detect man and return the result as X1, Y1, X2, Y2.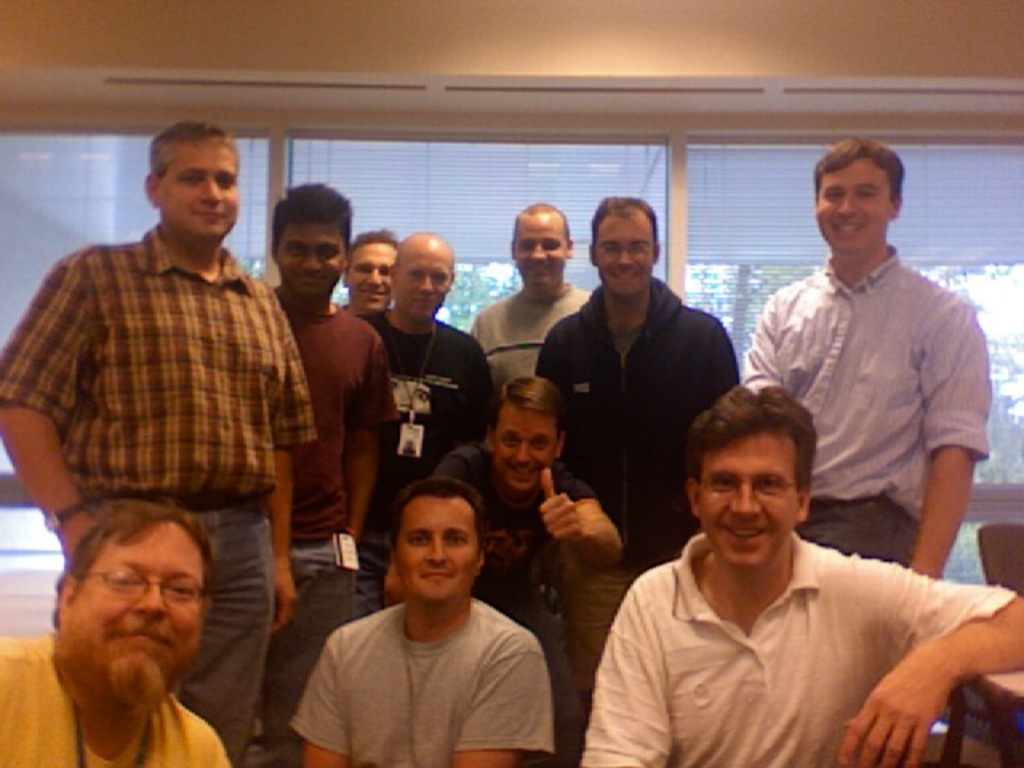
0, 115, 320, 766.
